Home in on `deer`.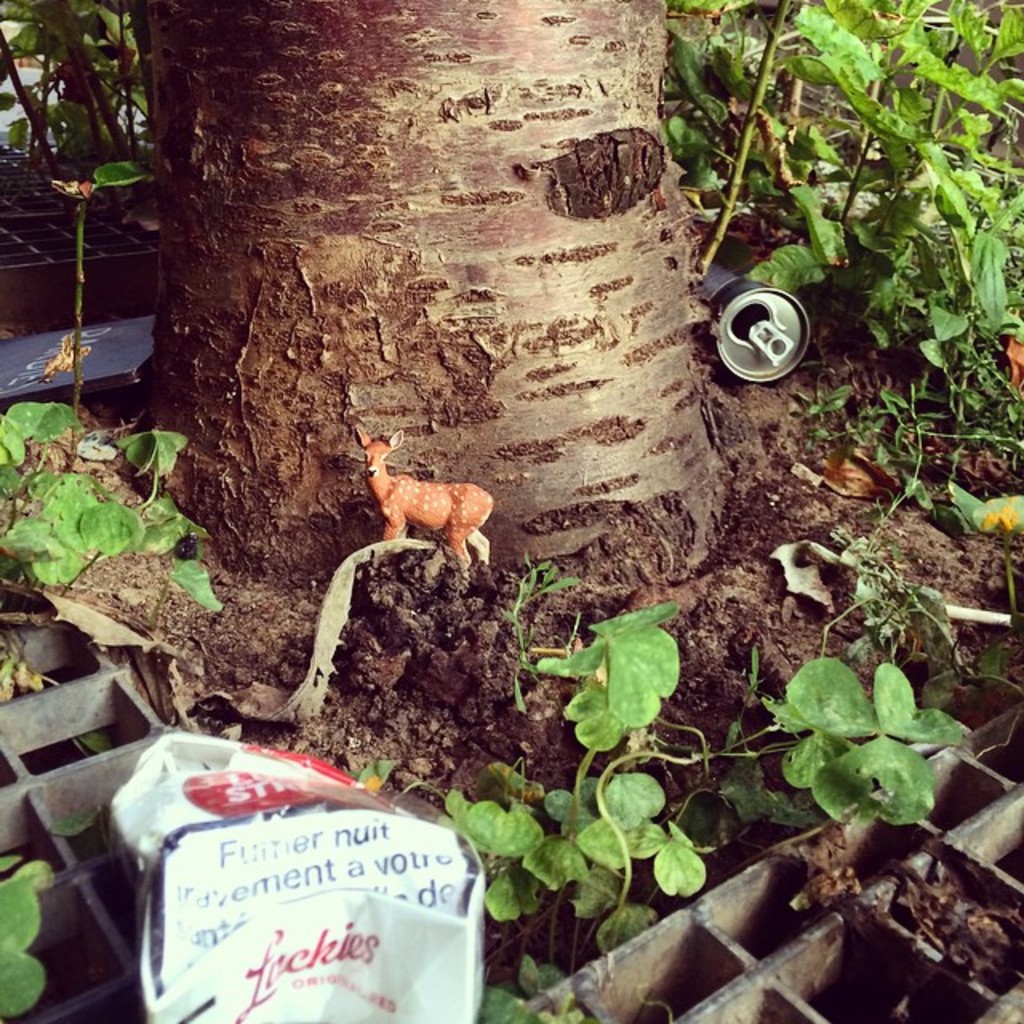
Homed in at box=[355, 416, 491, 597].
